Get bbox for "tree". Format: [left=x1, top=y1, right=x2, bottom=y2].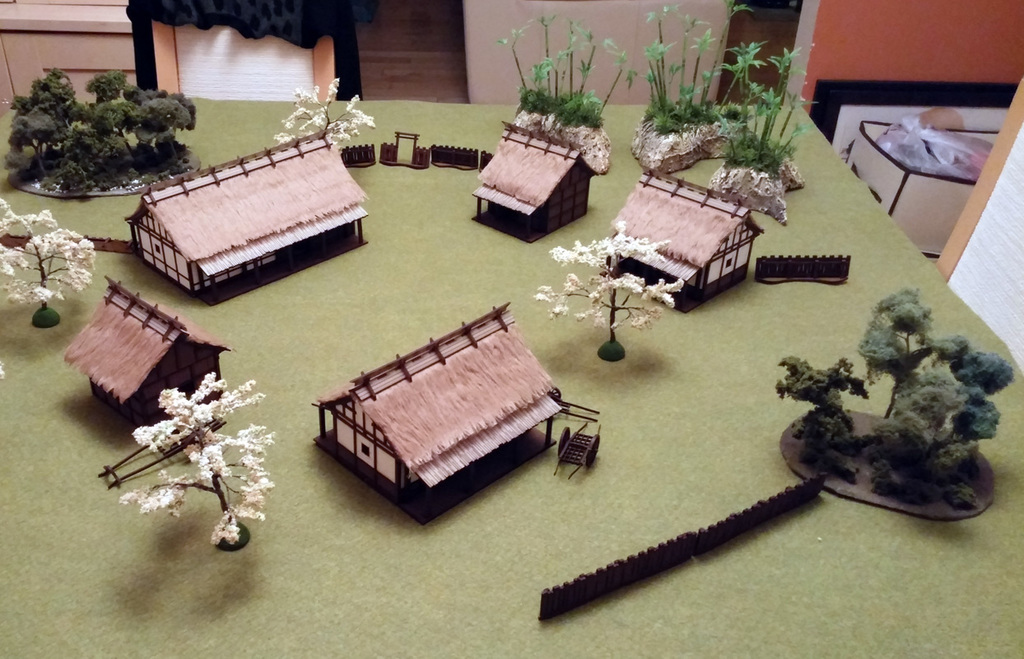
[left=280, top=75, right=379, bottom=149].
